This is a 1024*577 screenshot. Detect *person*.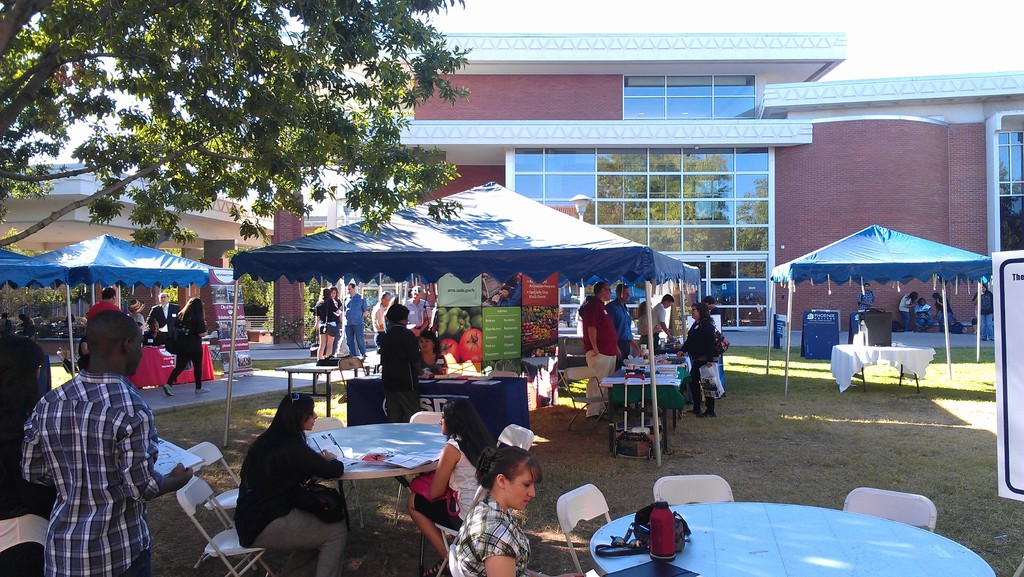
(858, 280, 875, 315).
